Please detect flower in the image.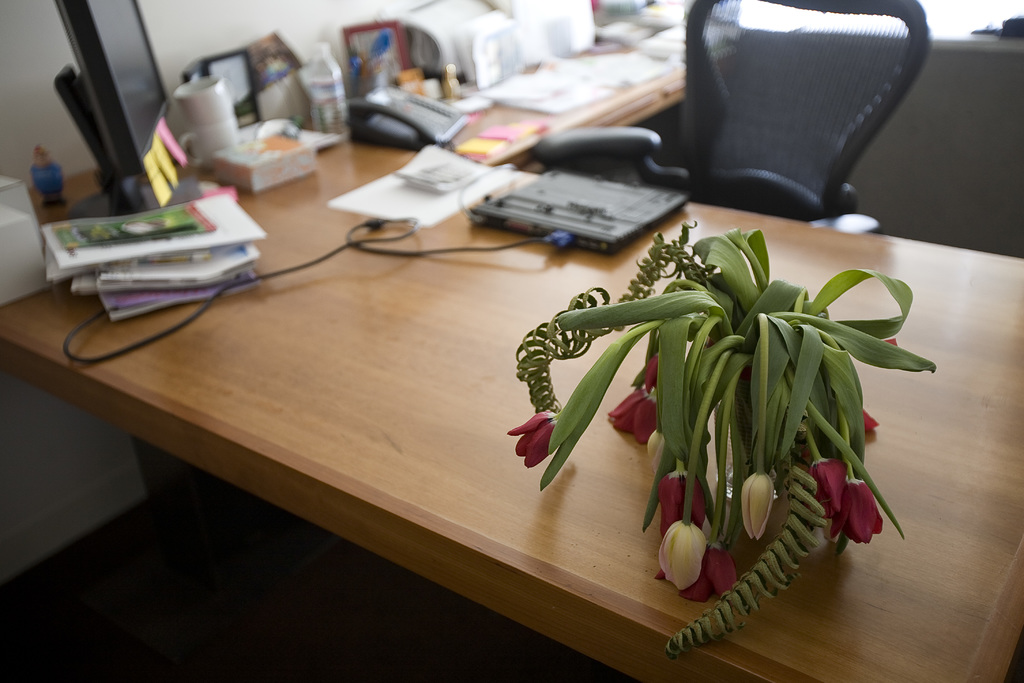
741,470,780,541.
